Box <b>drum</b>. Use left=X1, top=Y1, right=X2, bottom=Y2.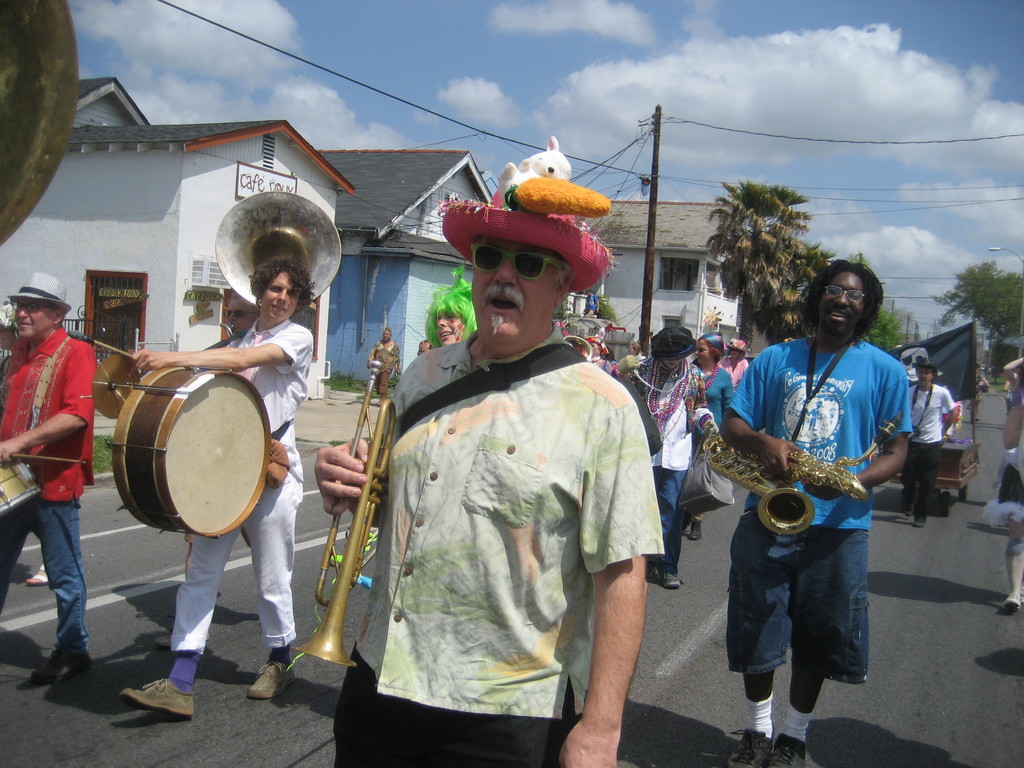
left=0, top=451, right=42, bottom=516.
